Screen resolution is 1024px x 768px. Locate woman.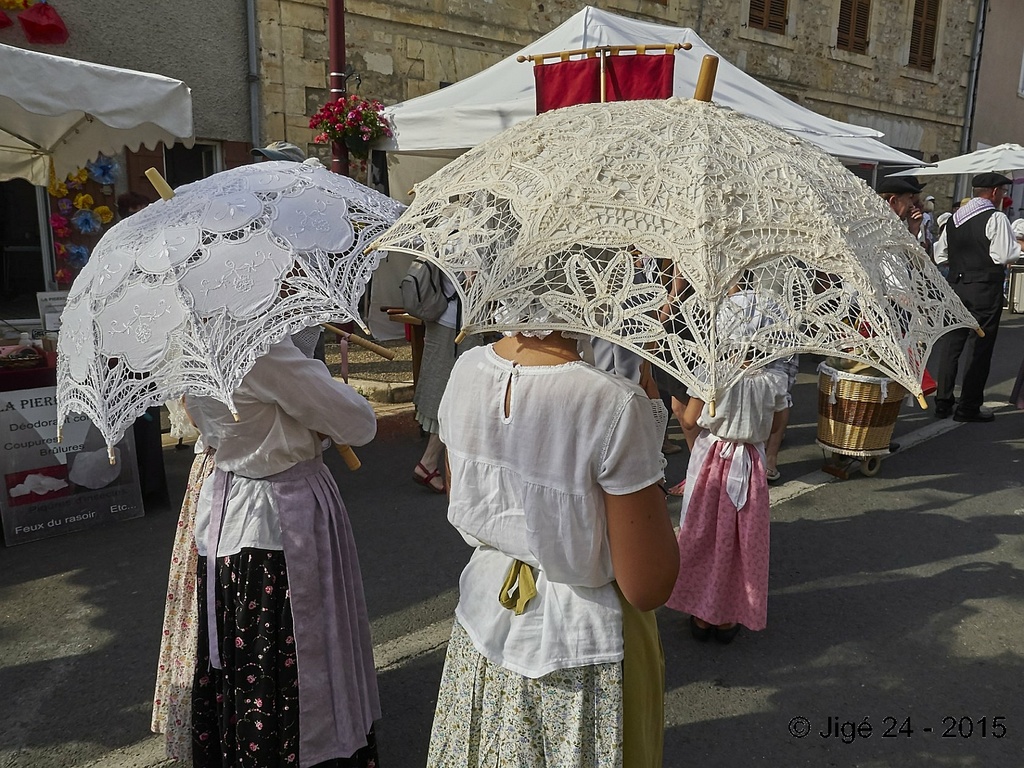
bbox(431, 260, 689, 767).
